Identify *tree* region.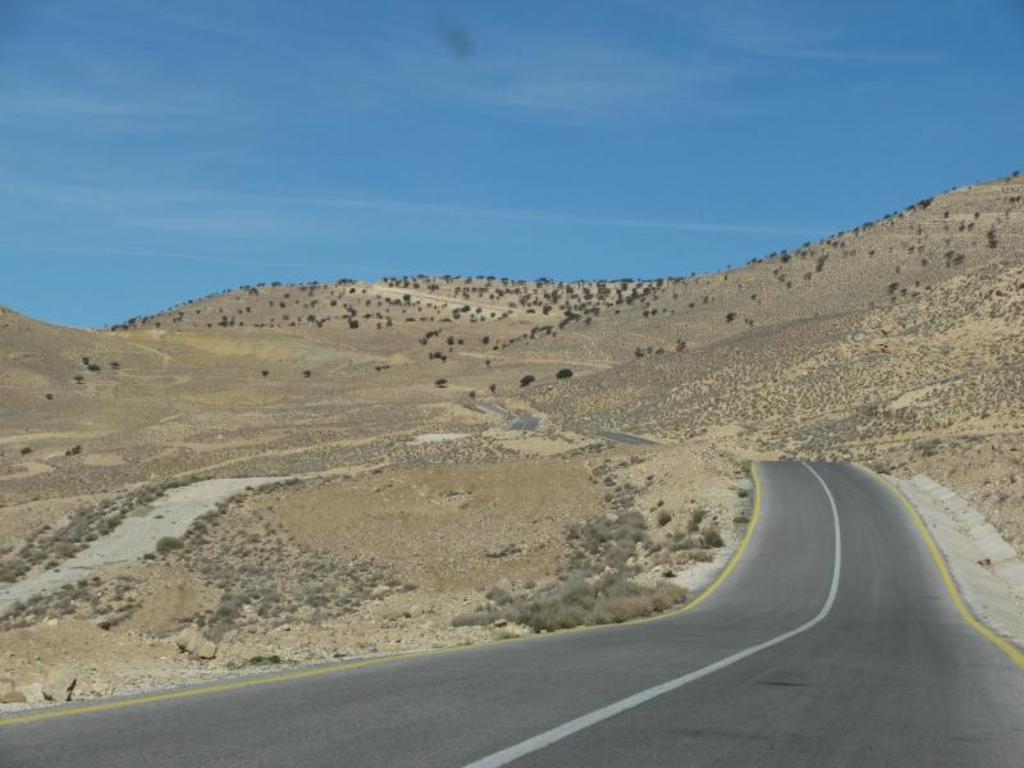
Region: <region>1011, 191, 1020, 201</region>.
